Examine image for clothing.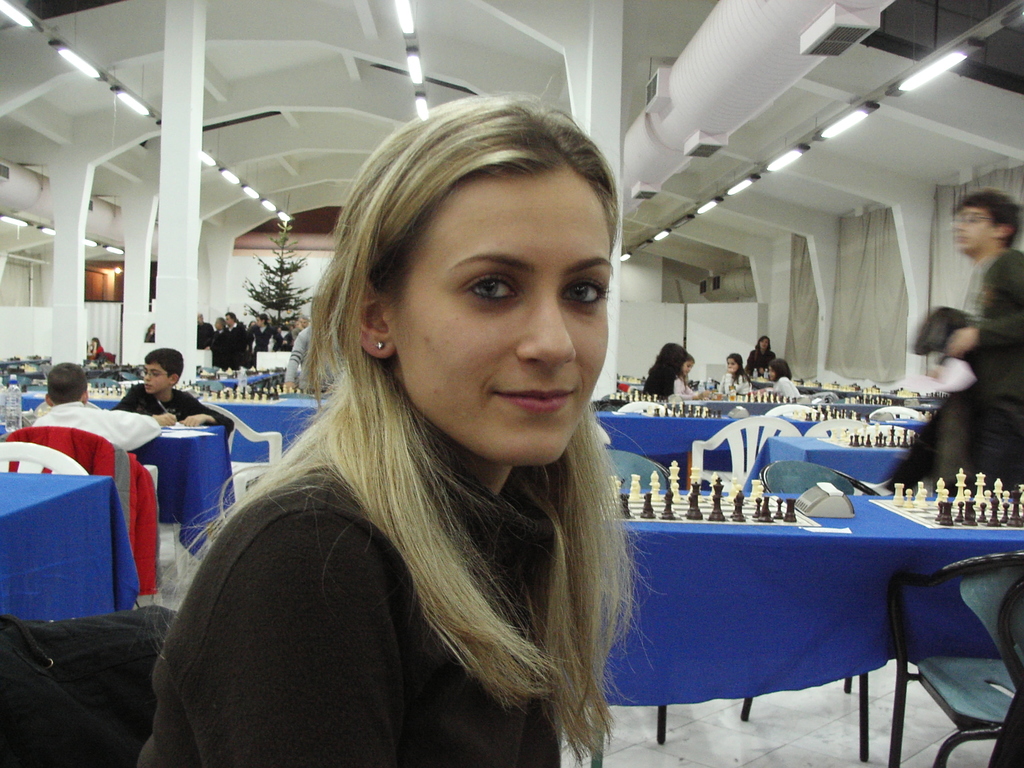
Examination result: detection(38, 400, 161, 451).
